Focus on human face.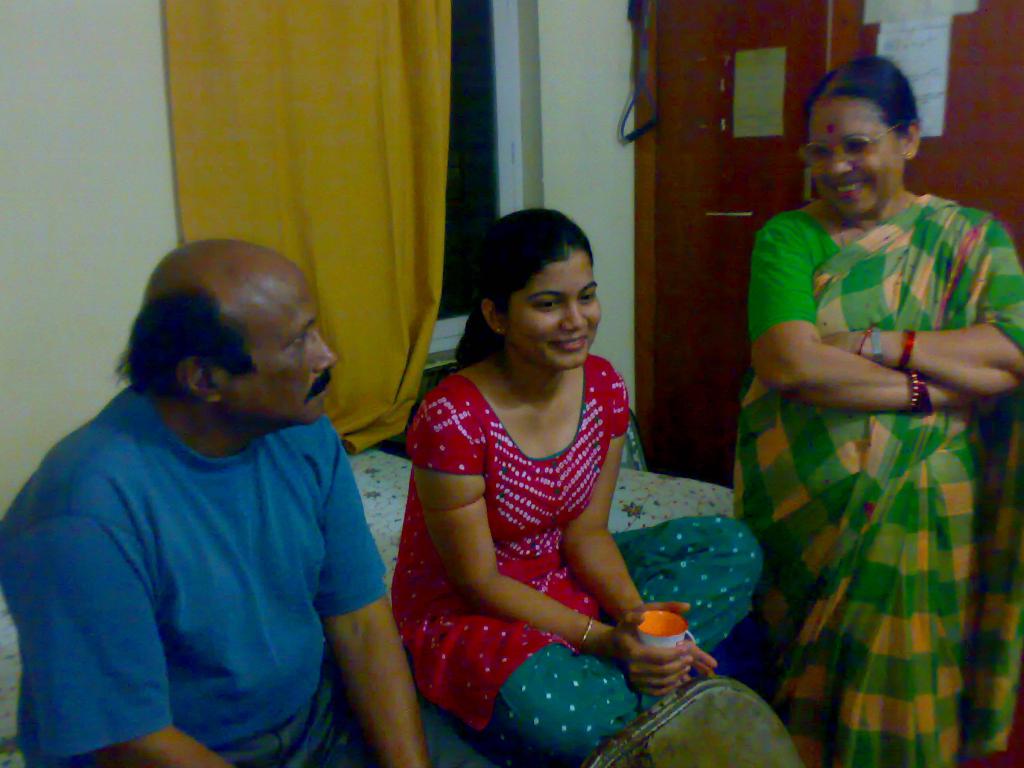
Focused at Rect(234, 280, 346, 431).
